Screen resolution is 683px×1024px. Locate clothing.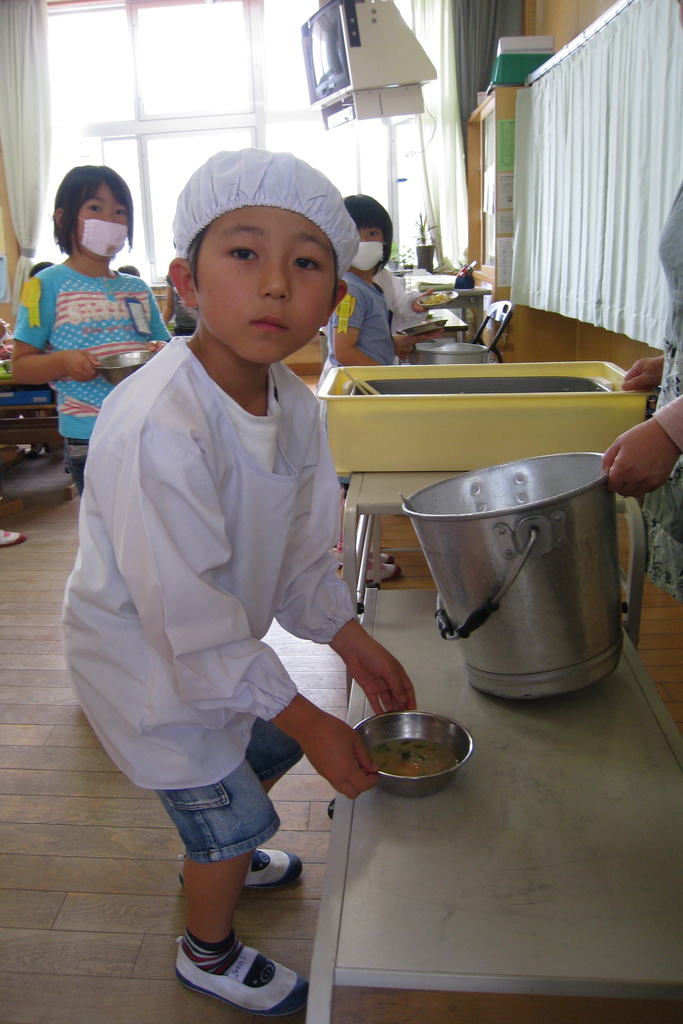
box=[13, 267, 174, 491].
